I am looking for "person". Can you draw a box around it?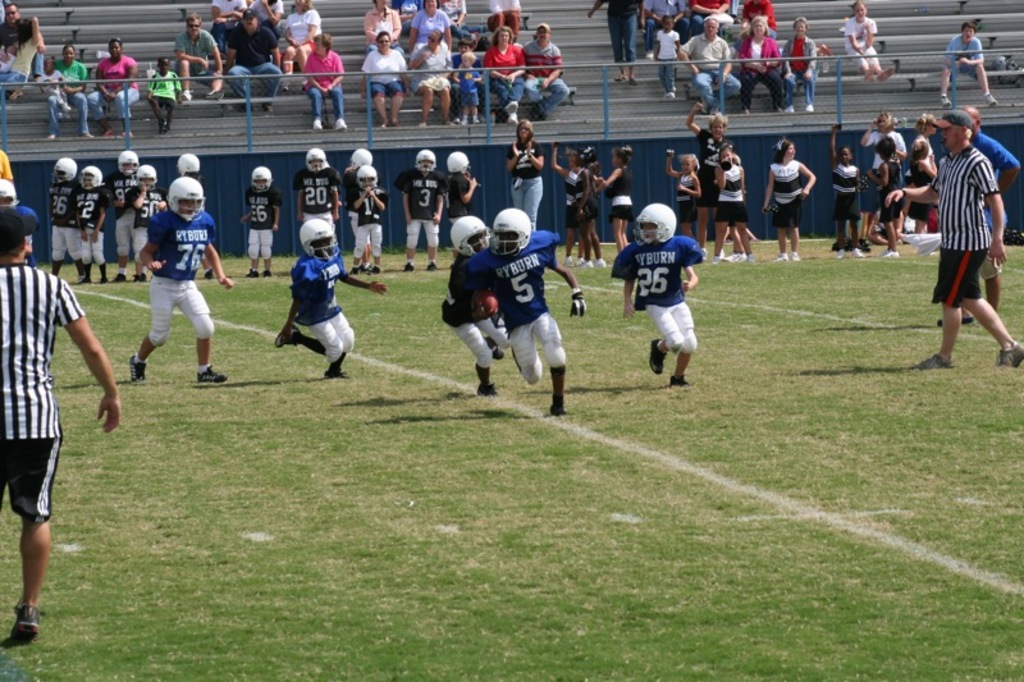
Sure, the bounding box is [left=0, top=180, right=38, bottom=267].
